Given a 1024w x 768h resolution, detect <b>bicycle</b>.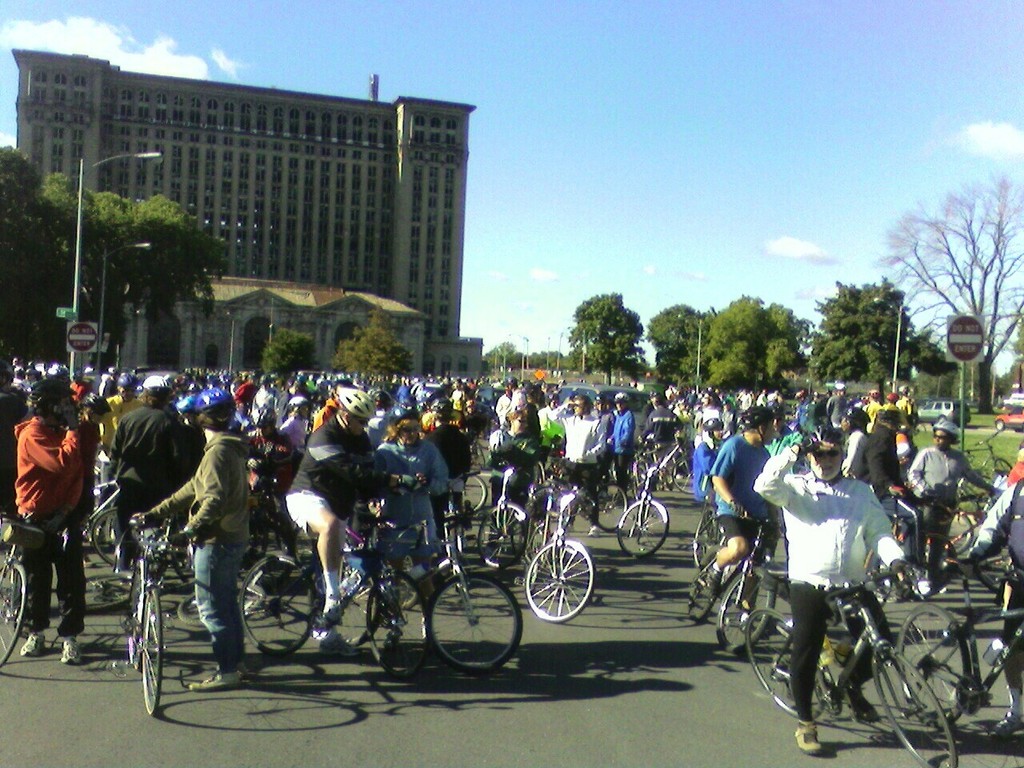
<box>132,518,176,718</box>.
